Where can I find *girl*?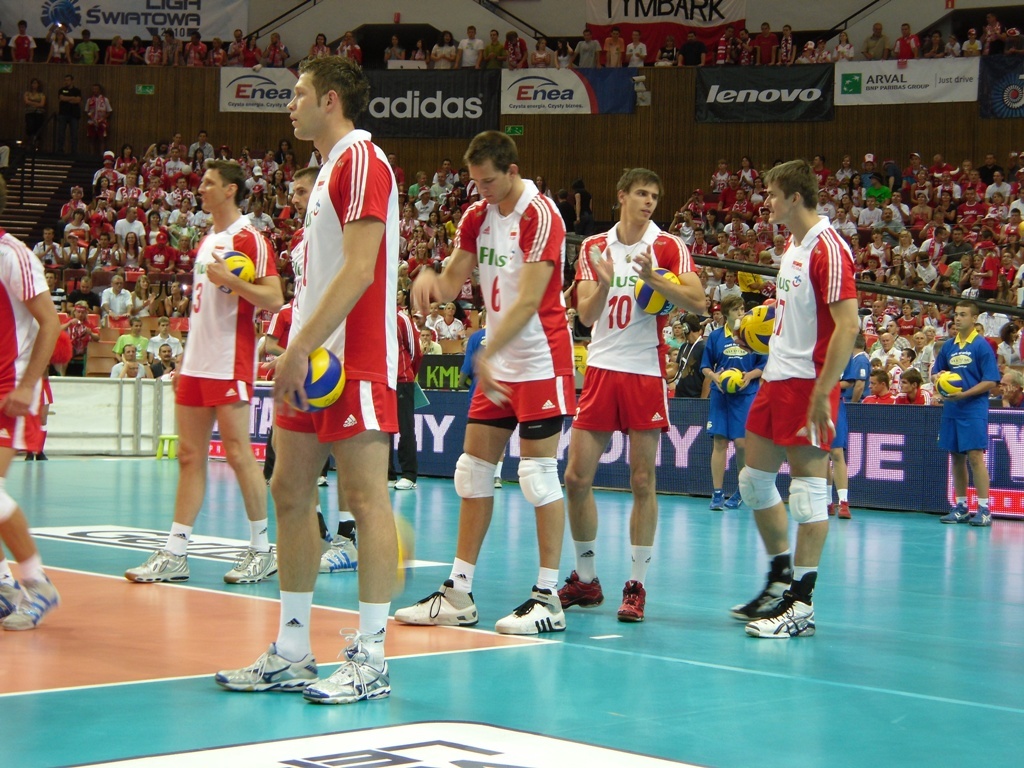
You can find it at (x1=245, y1=186, x2=271, y2=211).
